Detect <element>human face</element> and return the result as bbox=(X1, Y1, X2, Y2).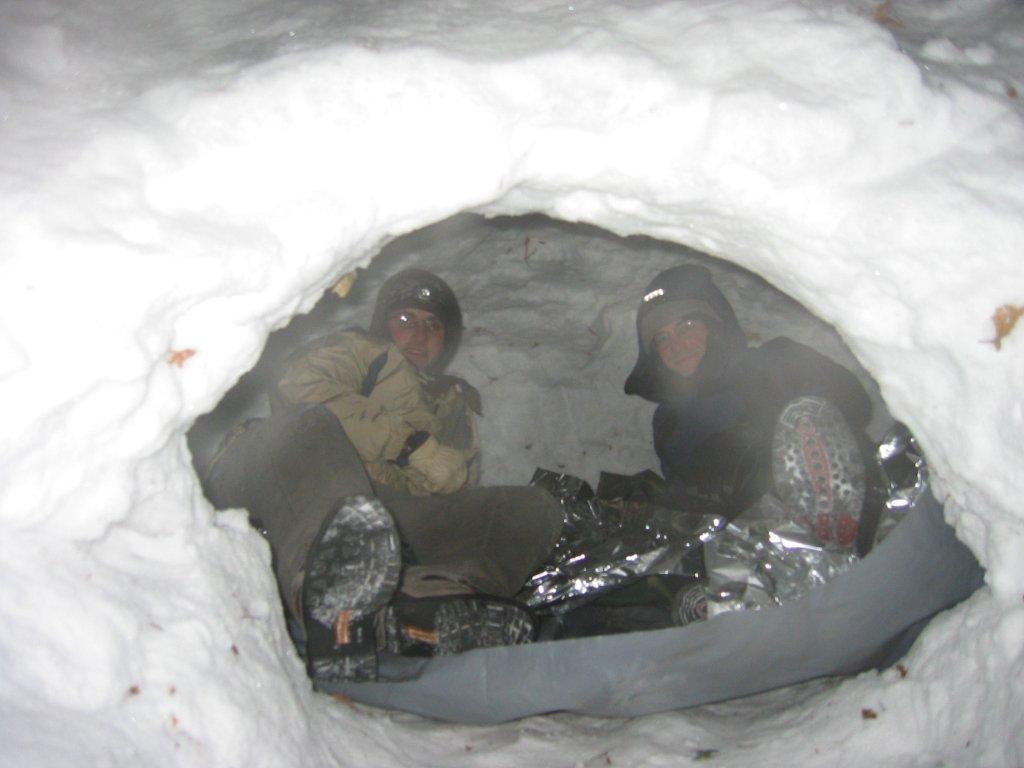
bbox=(388, 313, 445, 366).
